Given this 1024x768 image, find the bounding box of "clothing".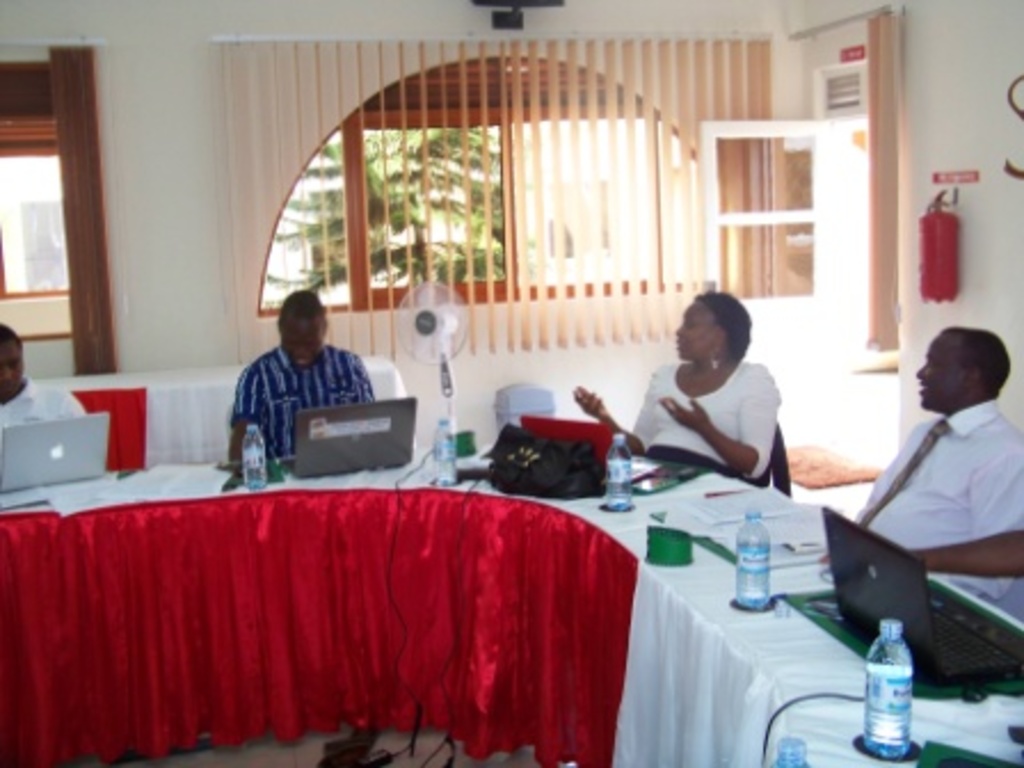
select_region(235, 345, 370, 485).
